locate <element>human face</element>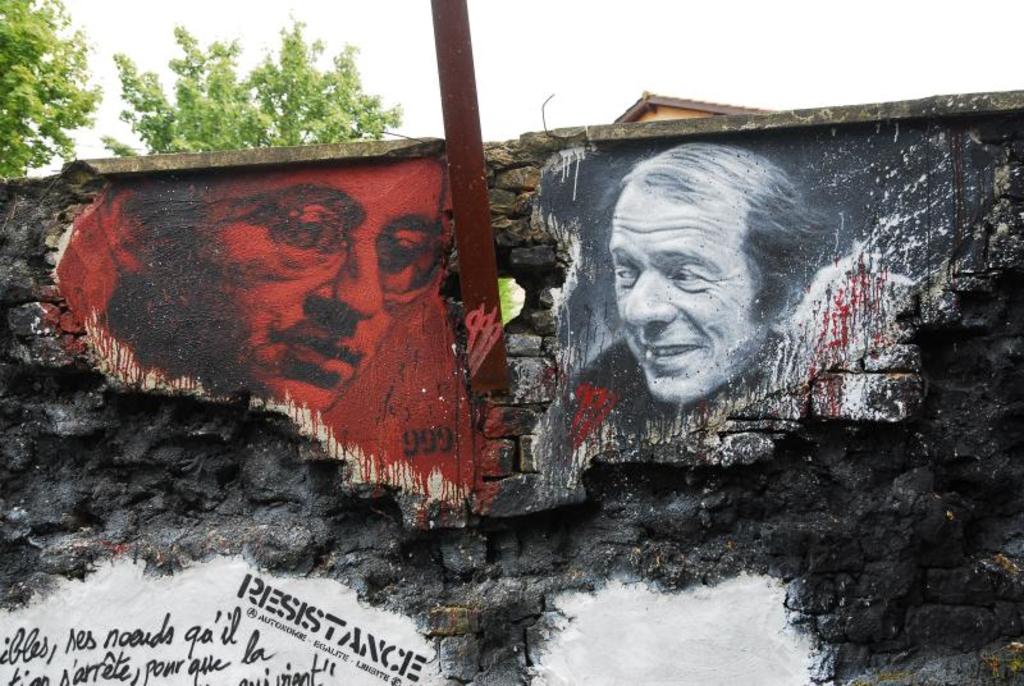
607 180 758 404
